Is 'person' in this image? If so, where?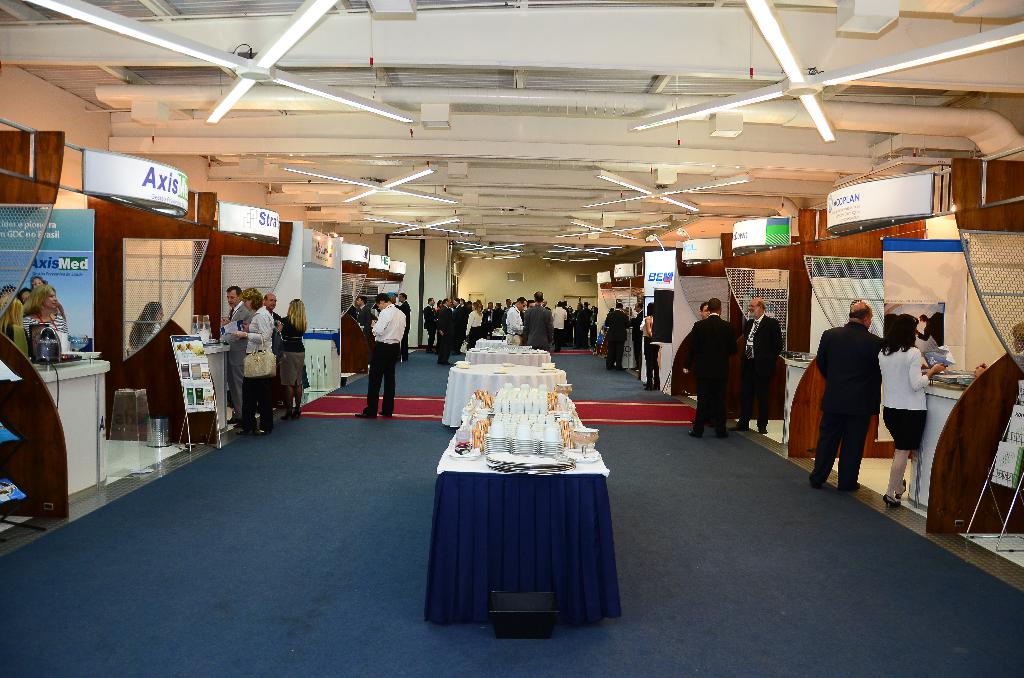
Yes, at 397,292,412,362.
